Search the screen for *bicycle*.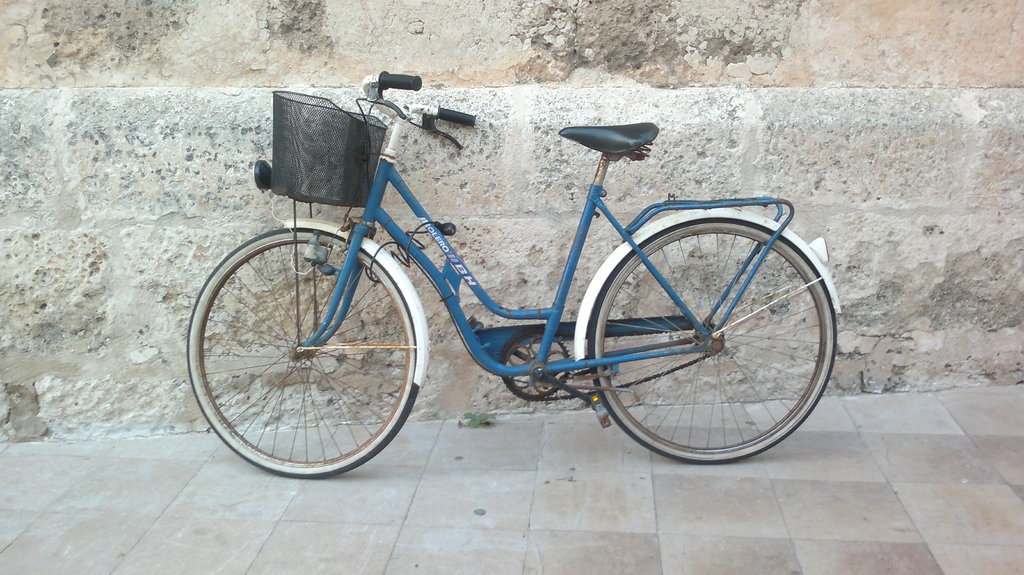
Found at detection(189, 76, 854, 492).
